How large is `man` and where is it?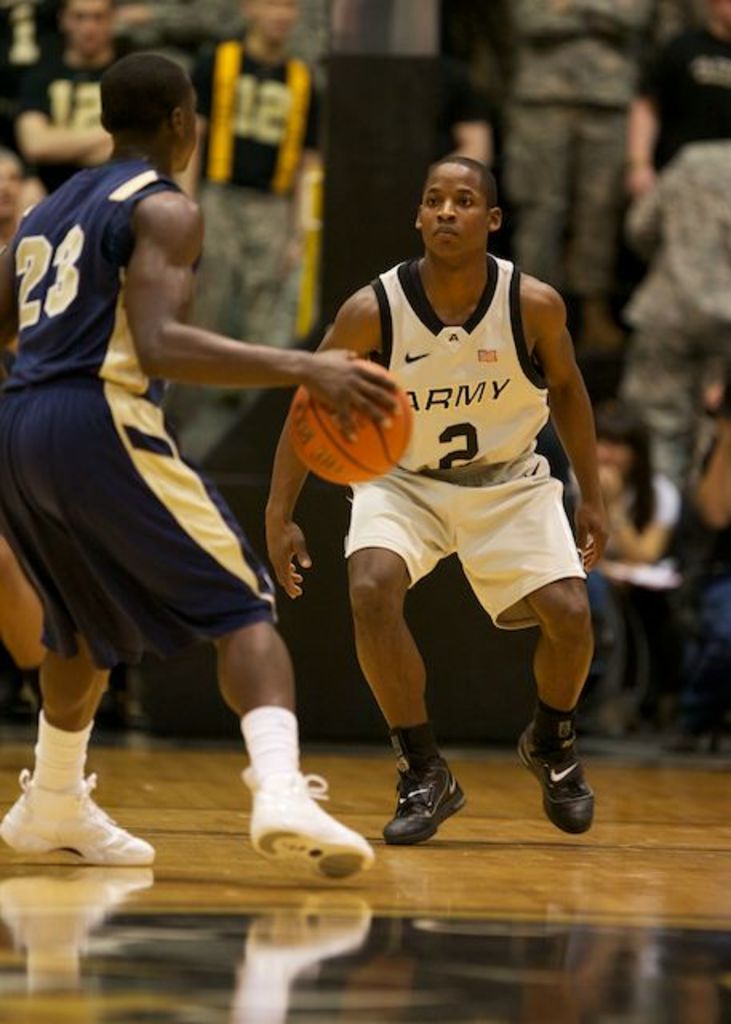
Bounding box: locate(454, 0, 697, 362).
